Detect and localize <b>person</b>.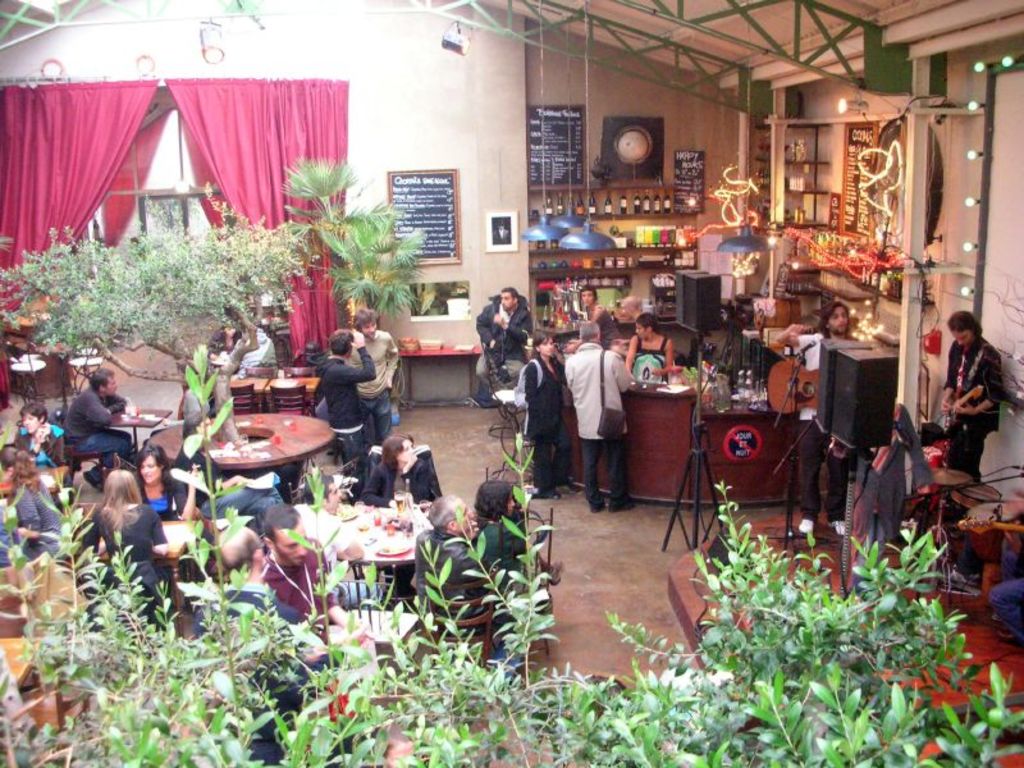
Localized at Rect(942, 314, 1006, 488).
